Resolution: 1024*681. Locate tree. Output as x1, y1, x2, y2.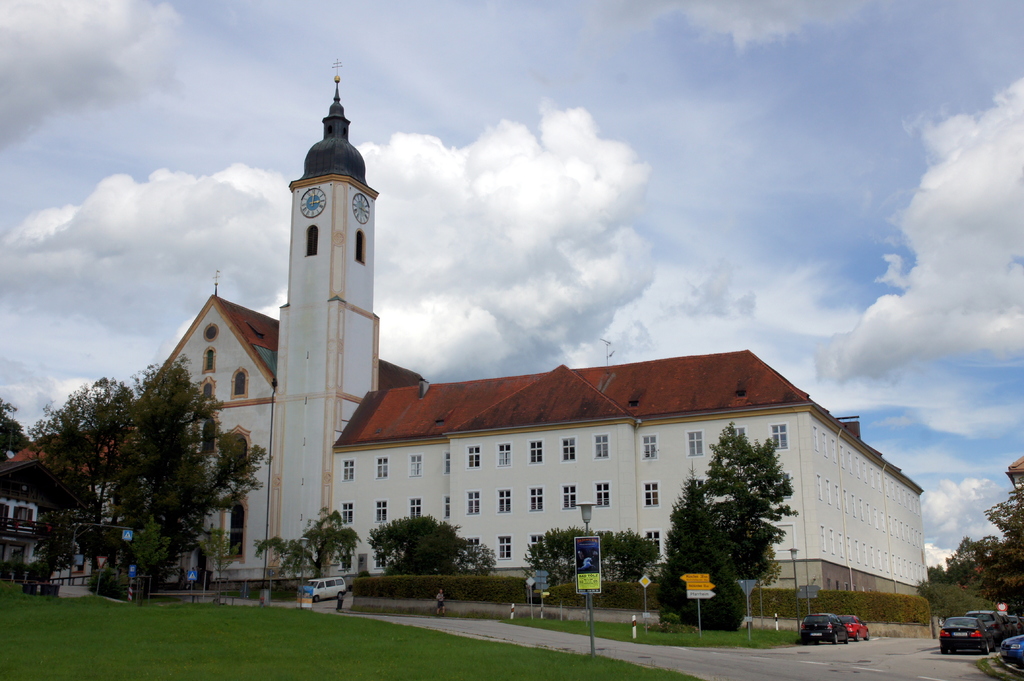
925, 559, 955, 581.
